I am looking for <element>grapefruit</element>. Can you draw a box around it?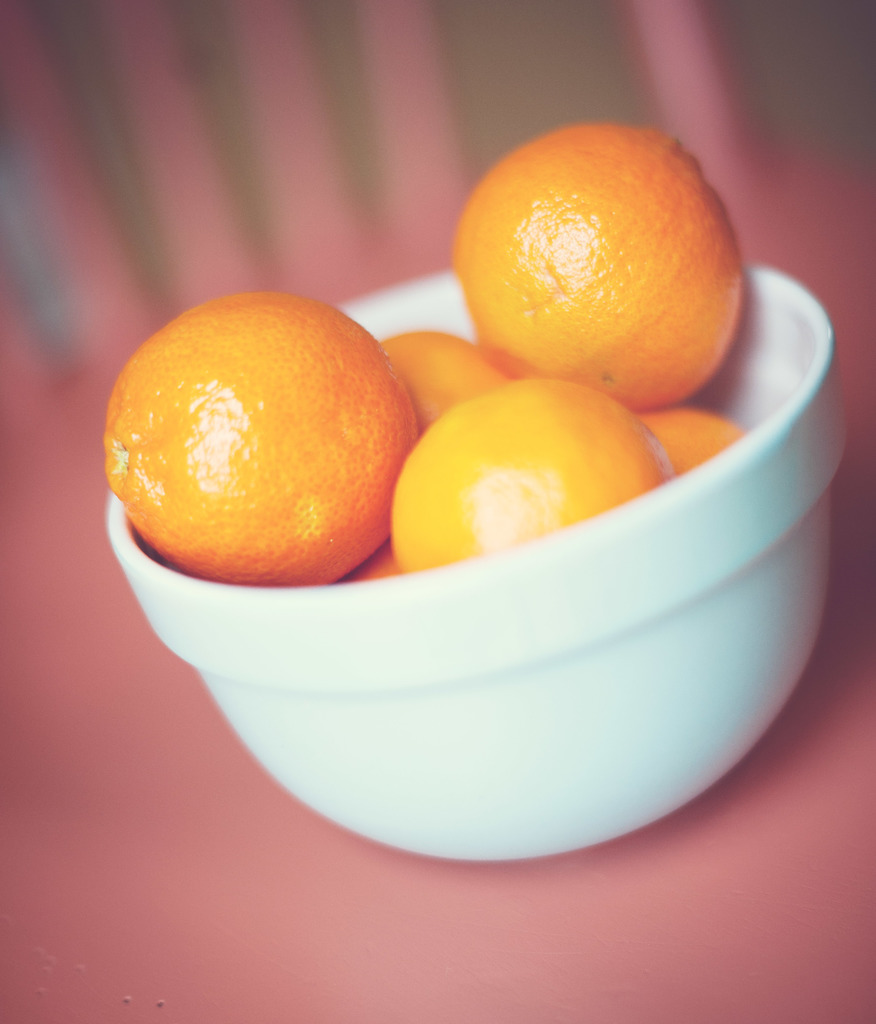
Sure, the bounding box is (x1=637, y1=410, x2=749, y2=477).
